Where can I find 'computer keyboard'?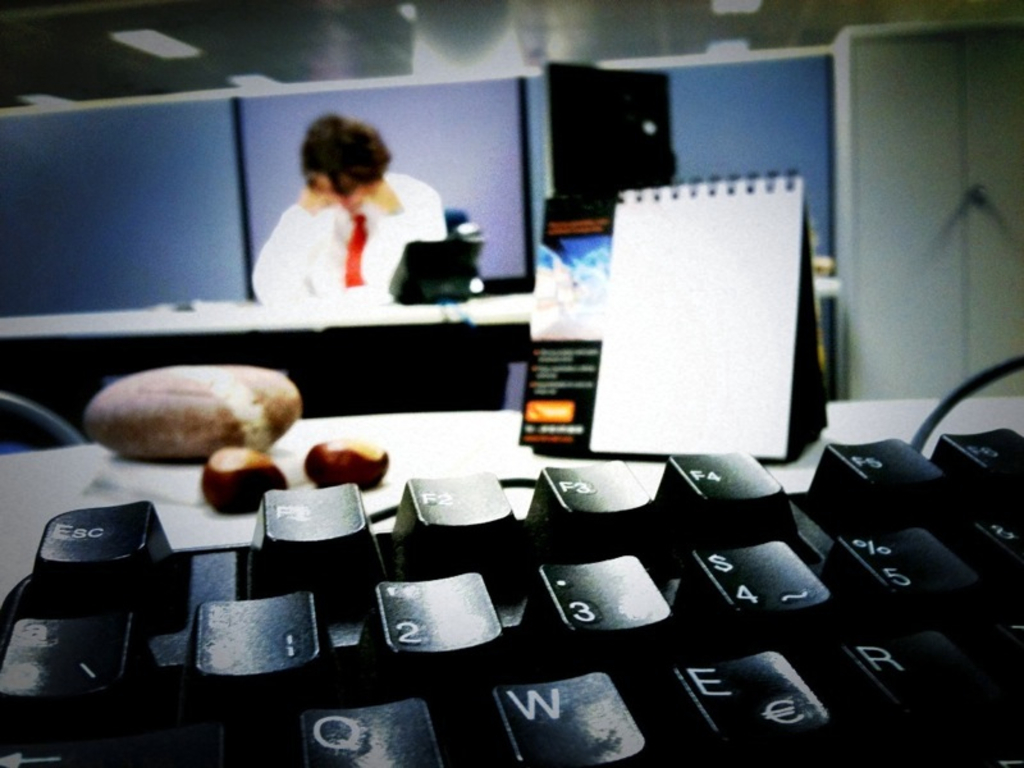
You can find it at (0,428,1023,767).
